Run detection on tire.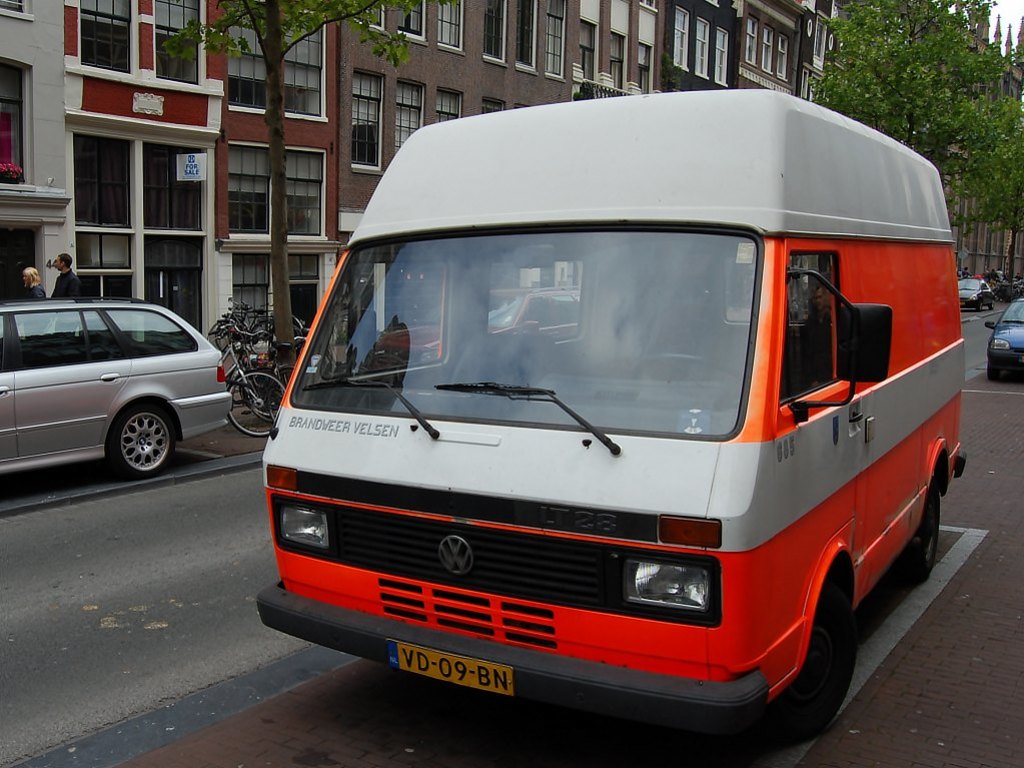
Result: 988/352/1020/383.
